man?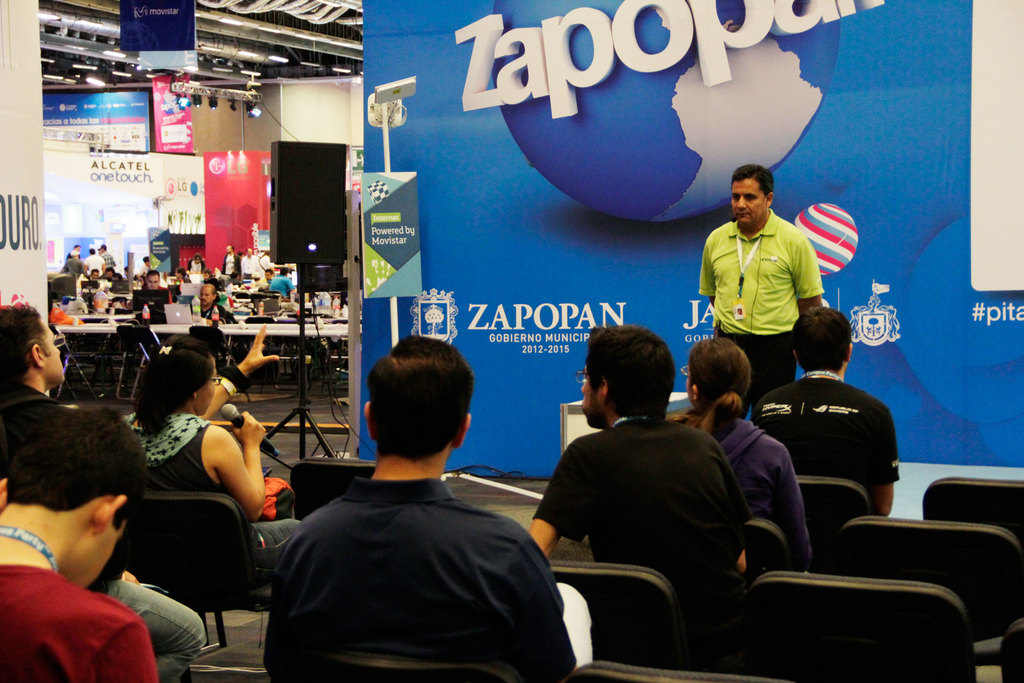
<bbox>745, 307, 900, 517</bbox>
